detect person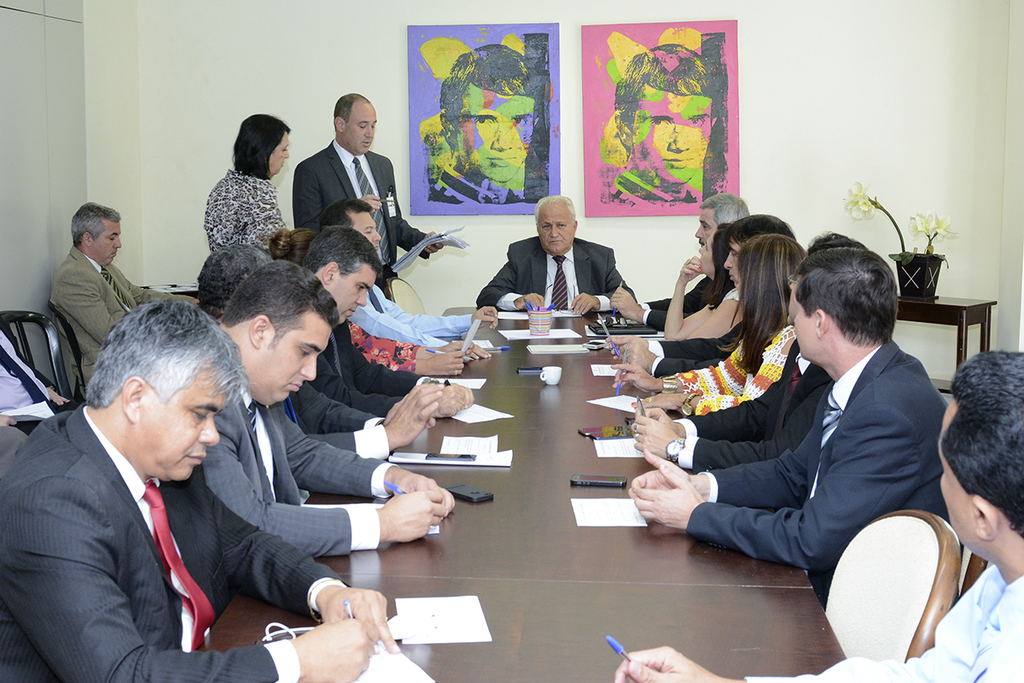
[428, 41, 541, 207]
